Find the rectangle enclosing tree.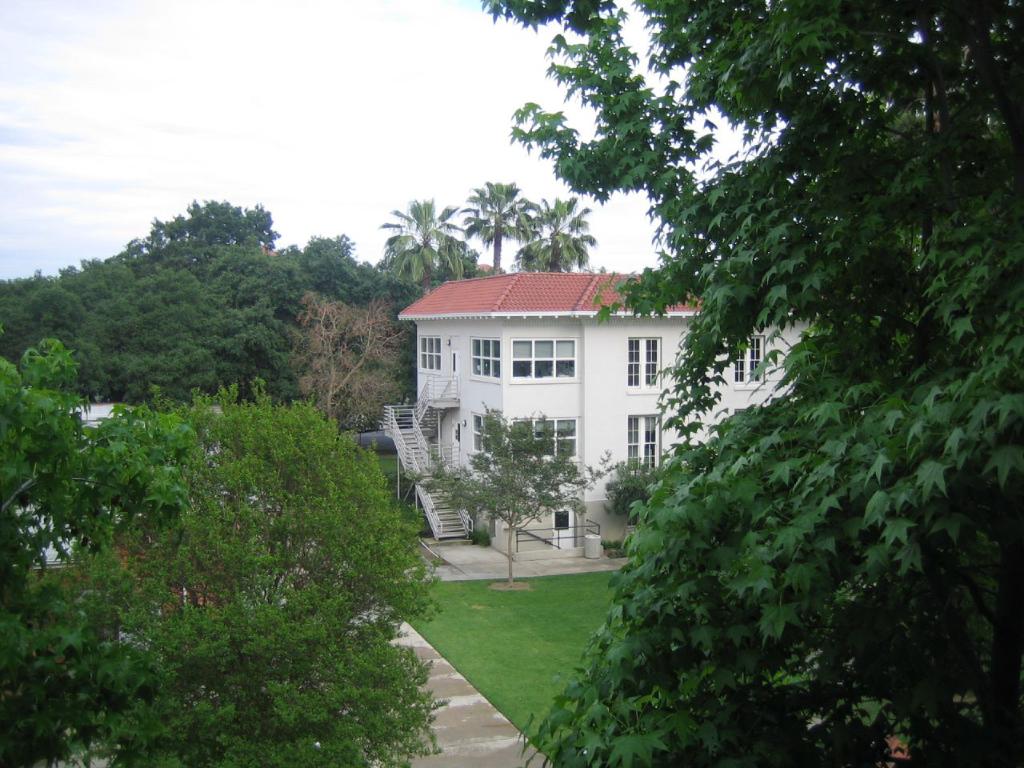
bbox(0, 337, 210, 767).
